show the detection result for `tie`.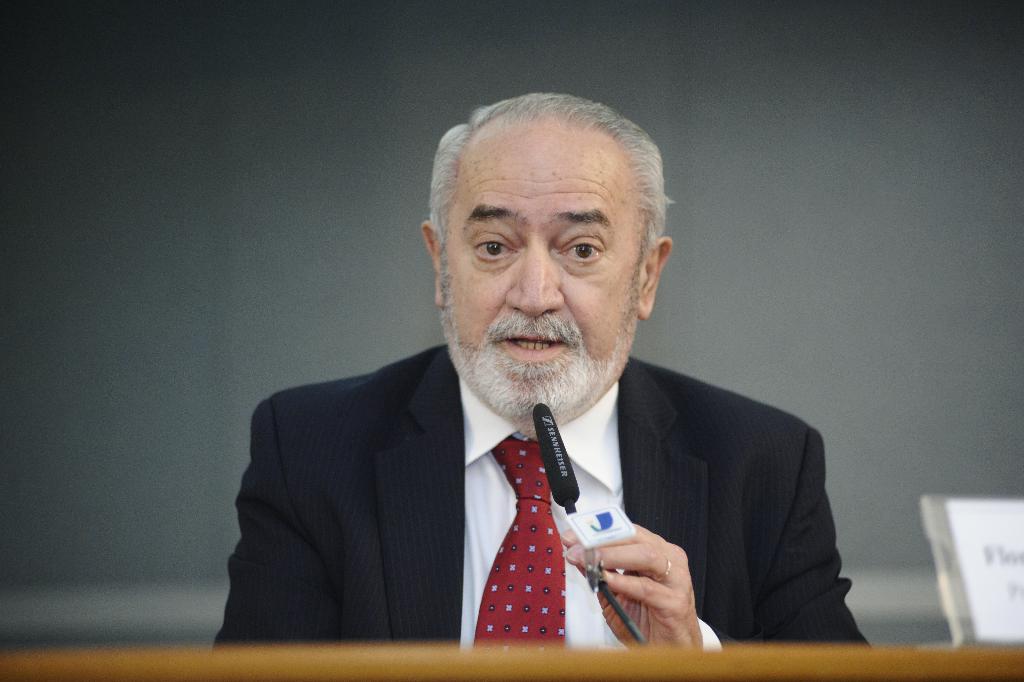
x1=473, y1=435, x2=568, y2=647.
